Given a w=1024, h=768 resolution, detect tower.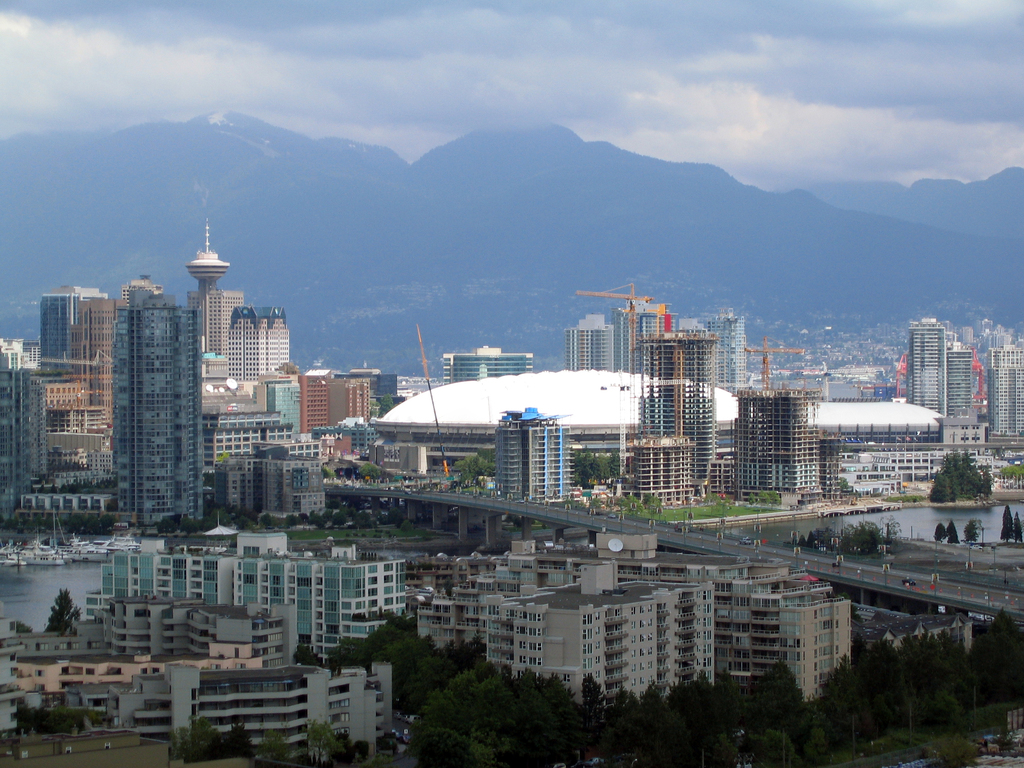
left=298, top=362, right=369, bottom=454.
